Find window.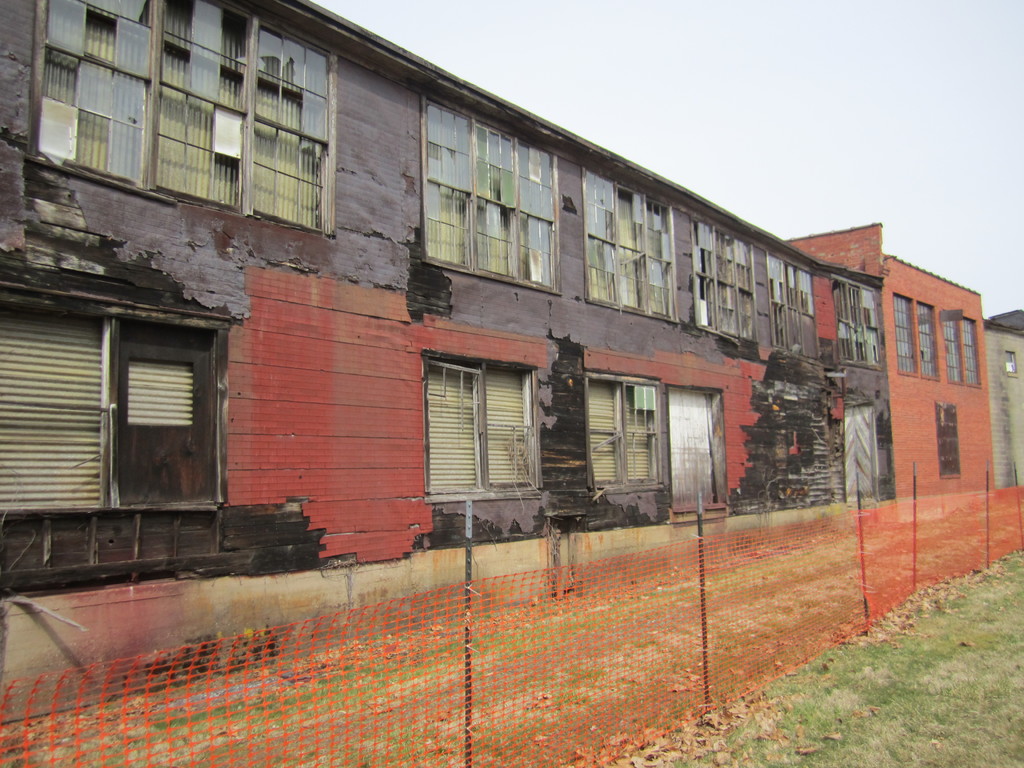
<box>583,369,665,495</box>.
